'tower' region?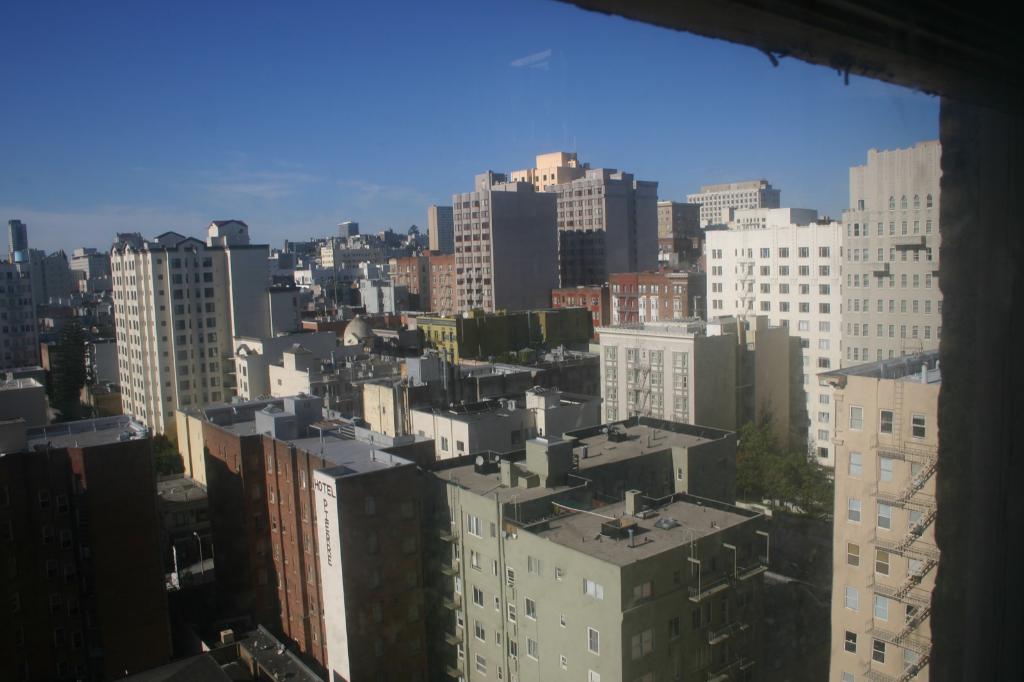
crop(838, 139, 943, 375)
